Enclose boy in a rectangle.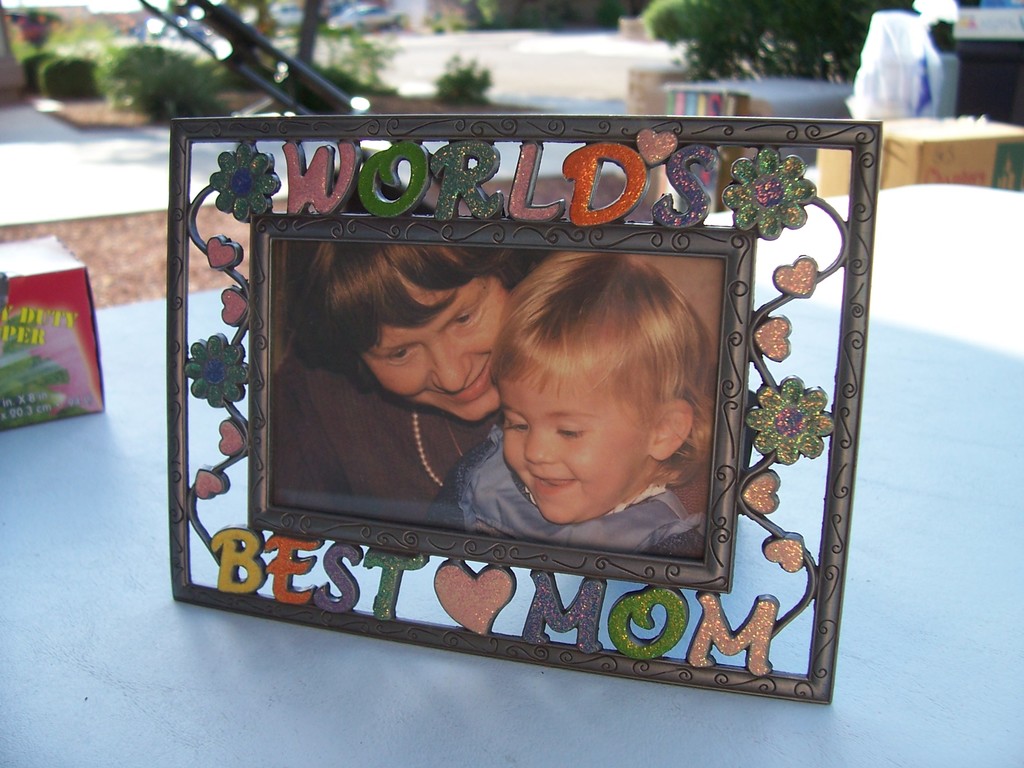
Rect(420, 253, 712, 559).
